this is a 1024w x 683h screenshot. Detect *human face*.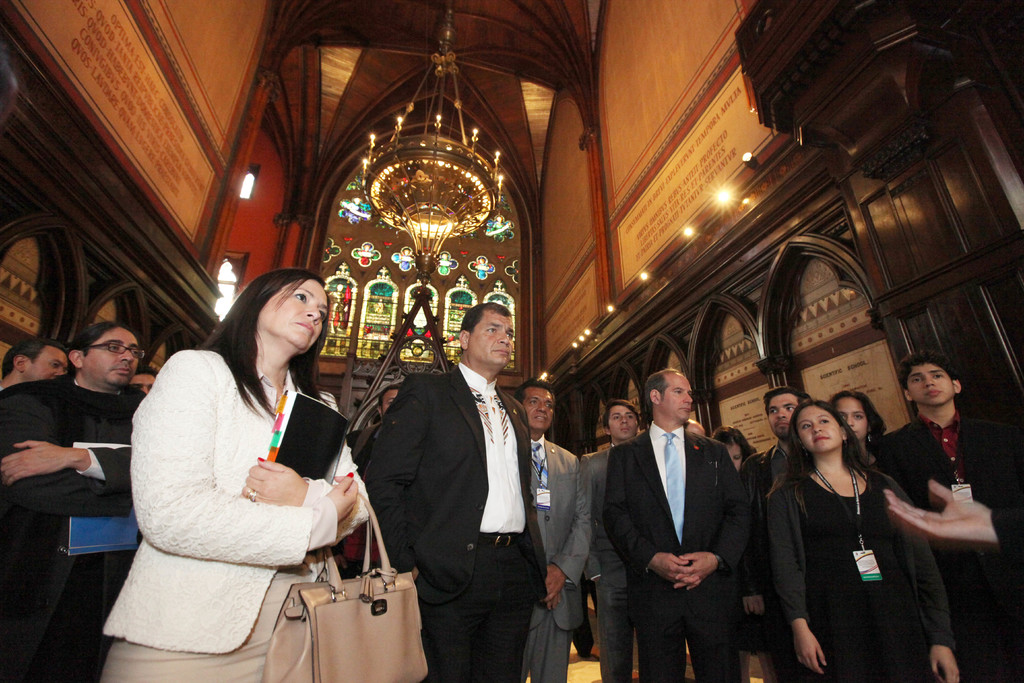
rect(131, 375, 156, 396).
